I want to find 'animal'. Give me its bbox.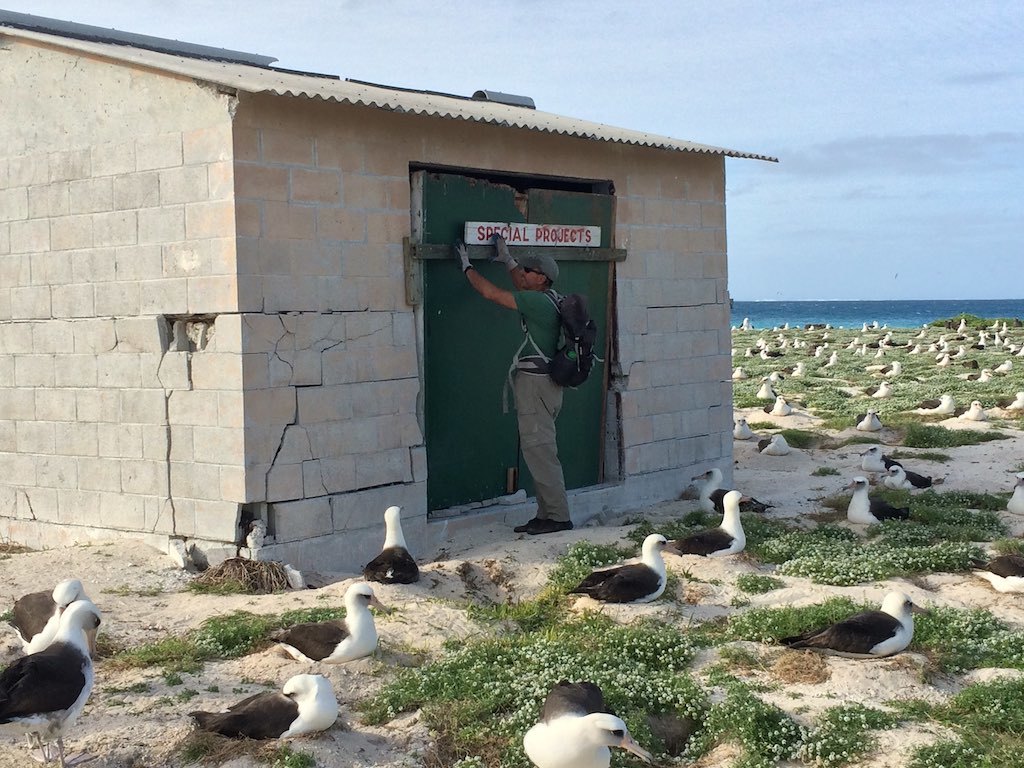
bbox(671, 490, 748, 560).
